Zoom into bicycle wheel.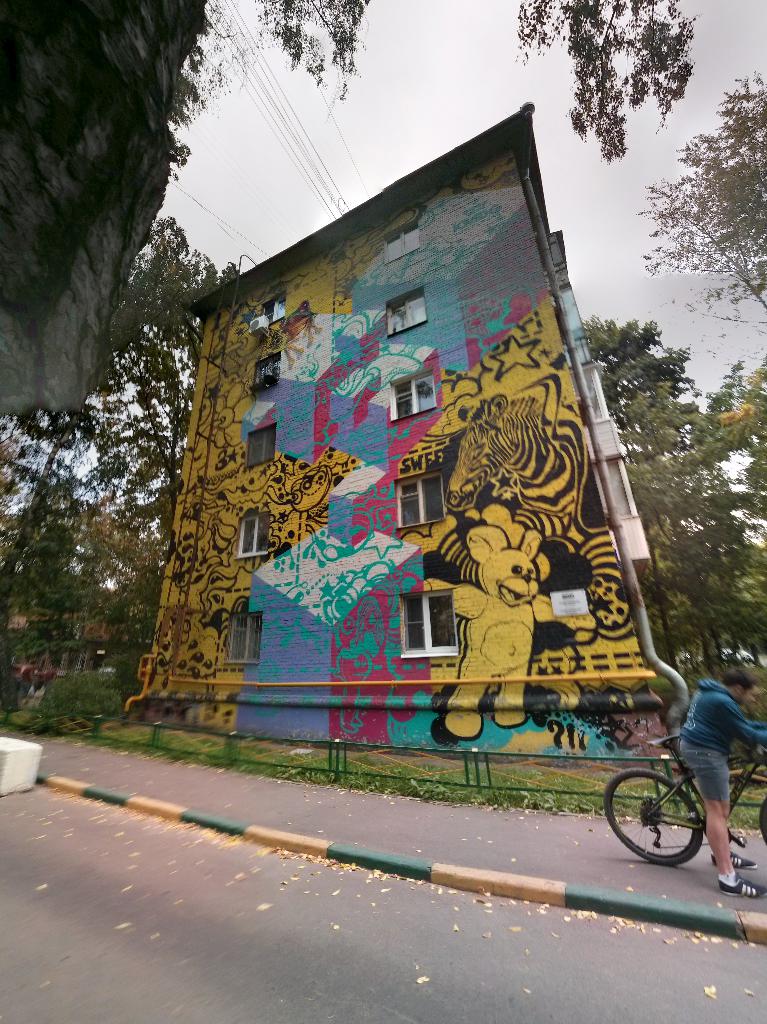
Zoom target: <box>757,796,766,854</box>.
